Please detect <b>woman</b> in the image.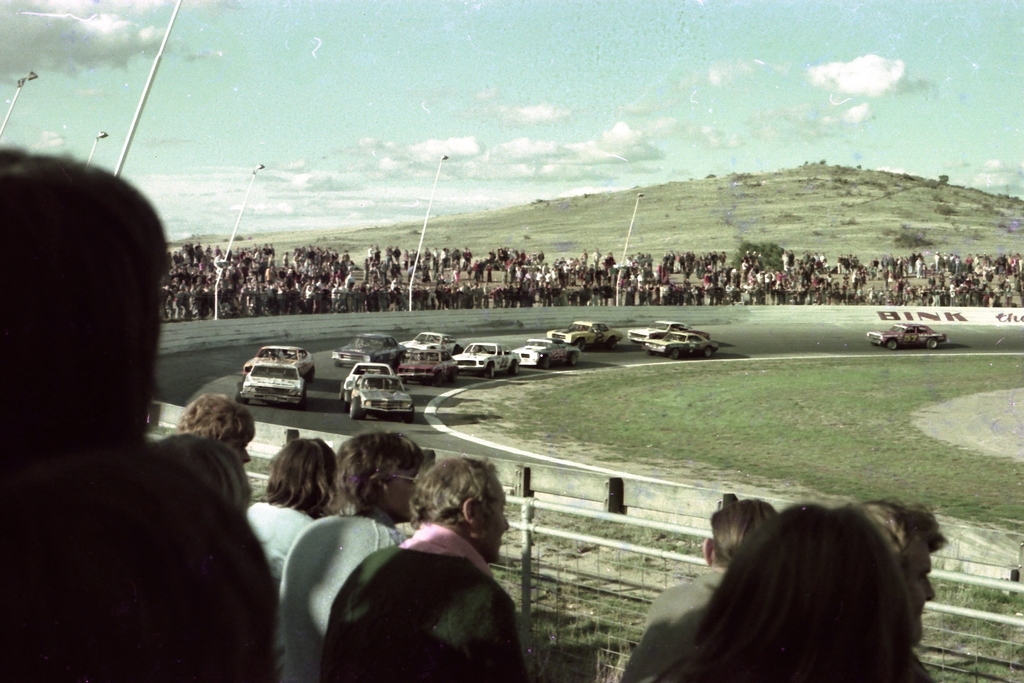
[x1=244, y1=439, x2=339, y2=597].
